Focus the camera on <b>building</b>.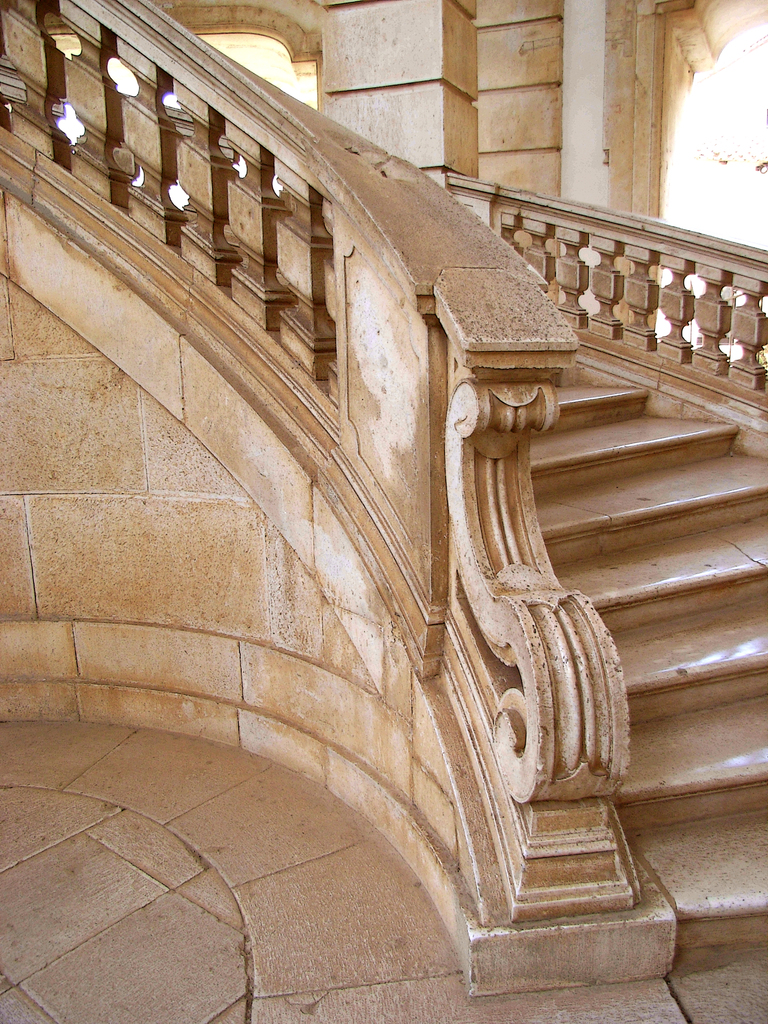
Focus region: {"x1": 0, "y1": 0, "x2": 767, "y2": 1023}.
